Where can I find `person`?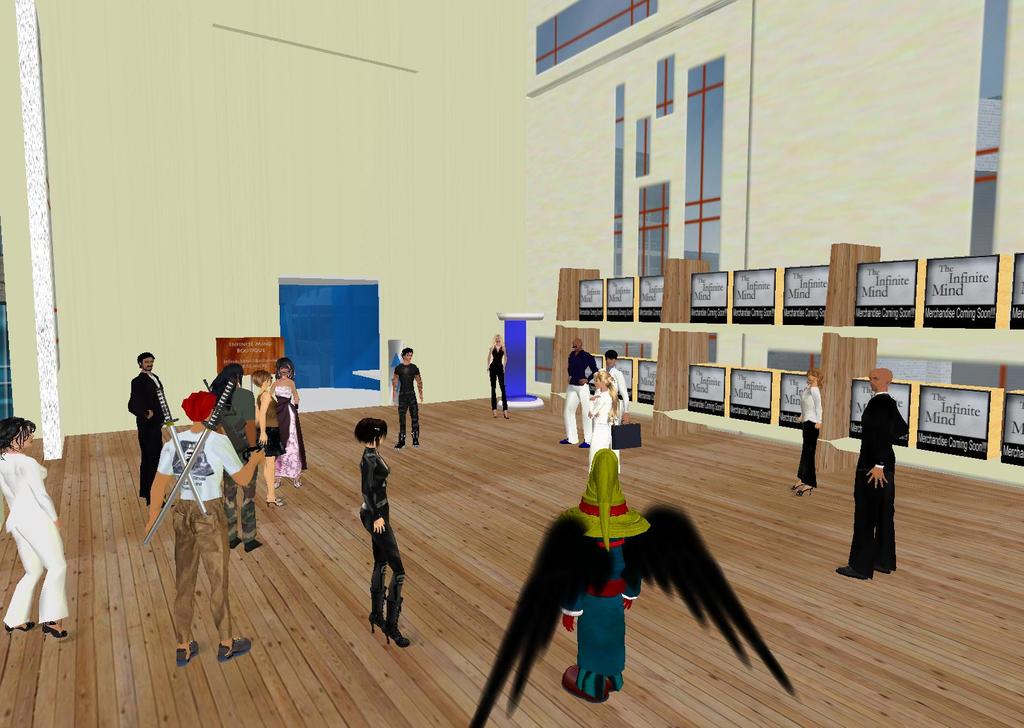
You can find it at box=[598, 347, 624, 406].
